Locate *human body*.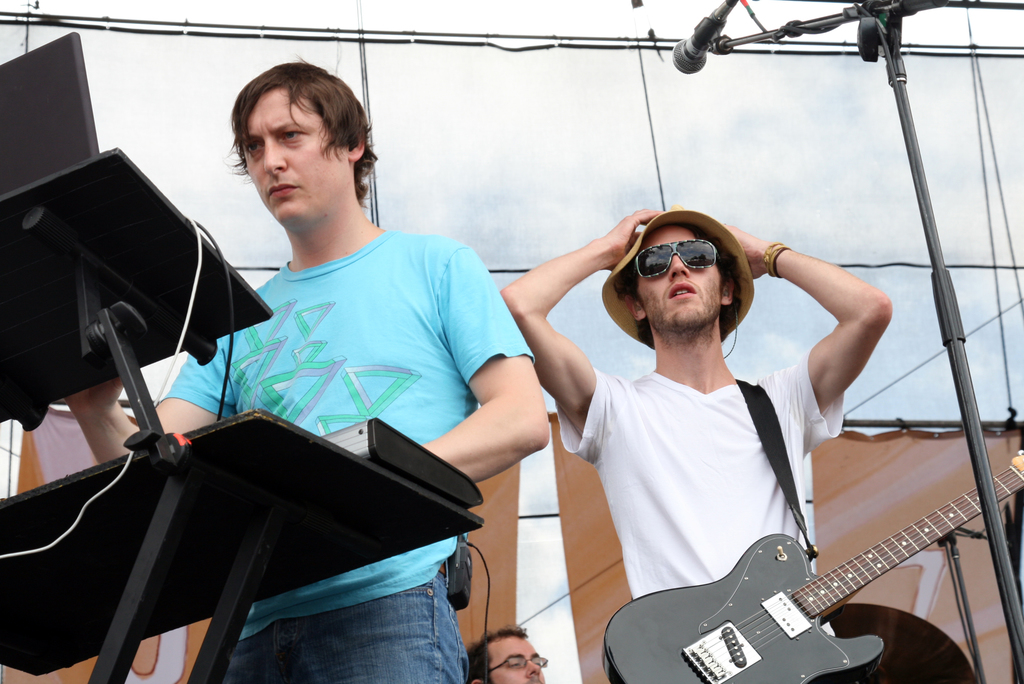
Bounding box: (x1=499, y1=200, x2=890, y2=683).
